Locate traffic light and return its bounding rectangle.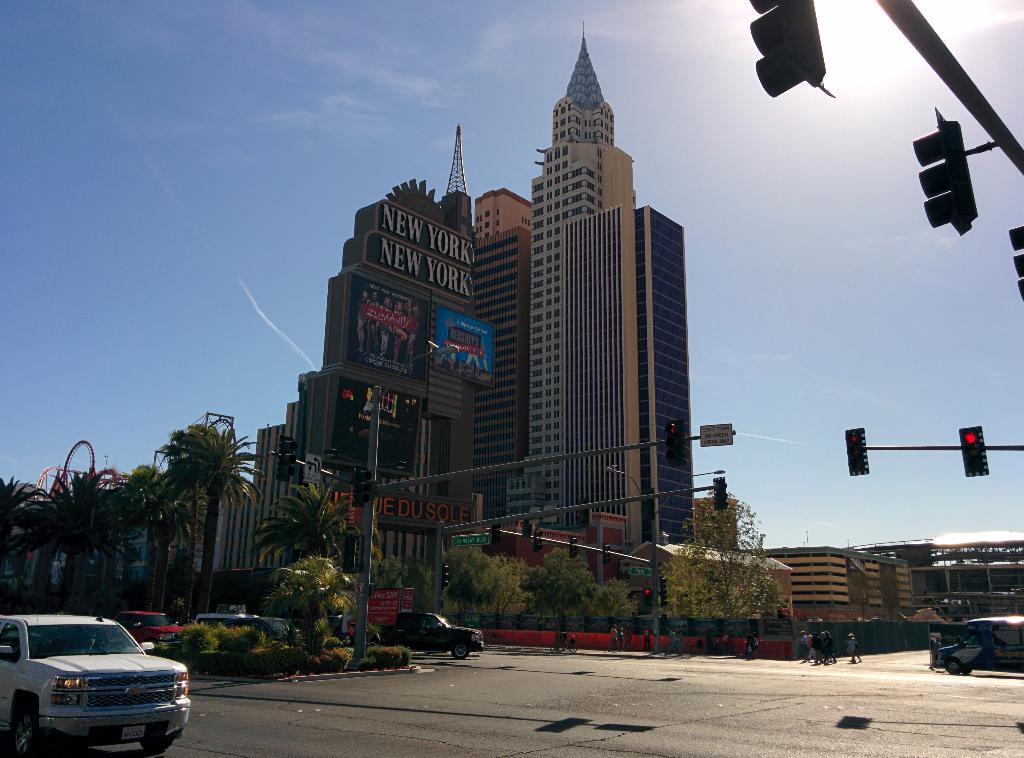
<region>913, 107, 976, 238</region>.
